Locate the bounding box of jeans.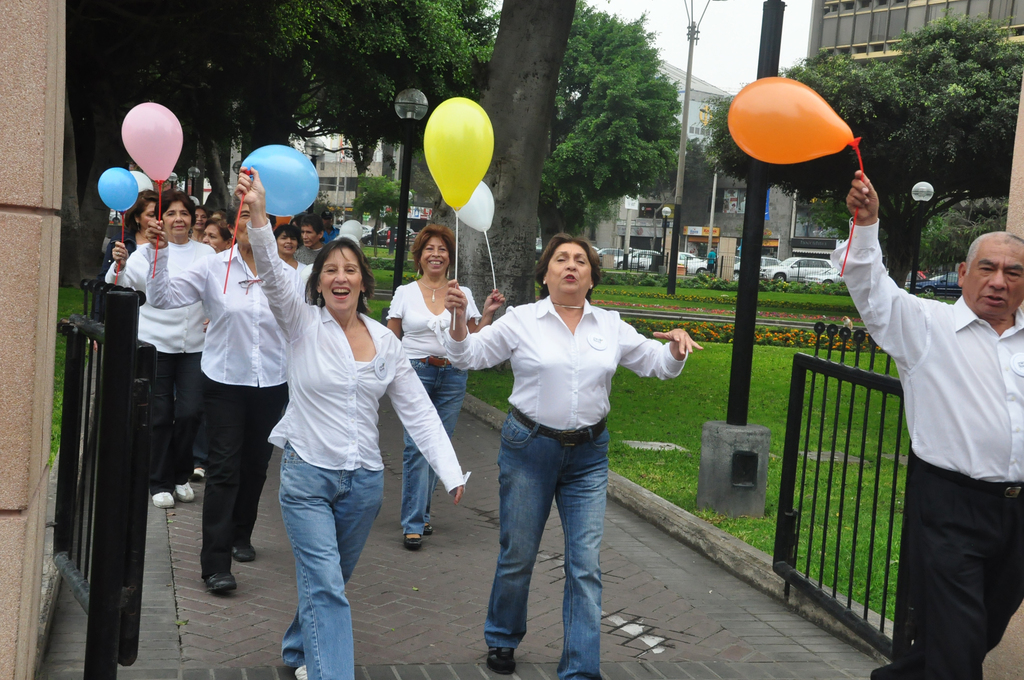
Bounding box: box=[280, 444, 378, 679].
